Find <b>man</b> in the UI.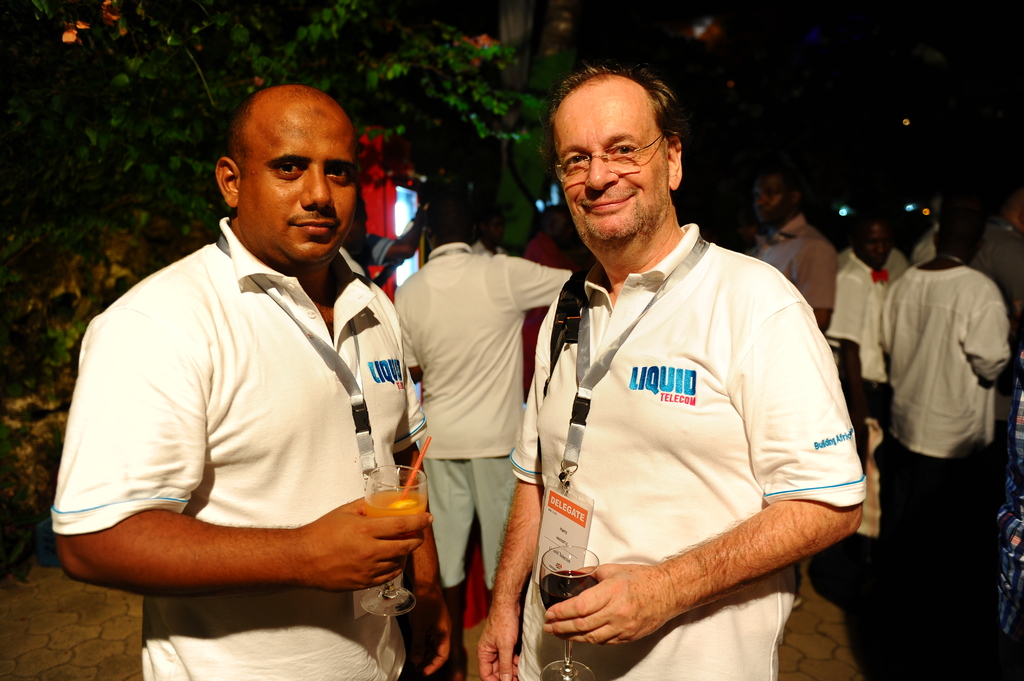
UI element at 393, 193, 573, 680.
